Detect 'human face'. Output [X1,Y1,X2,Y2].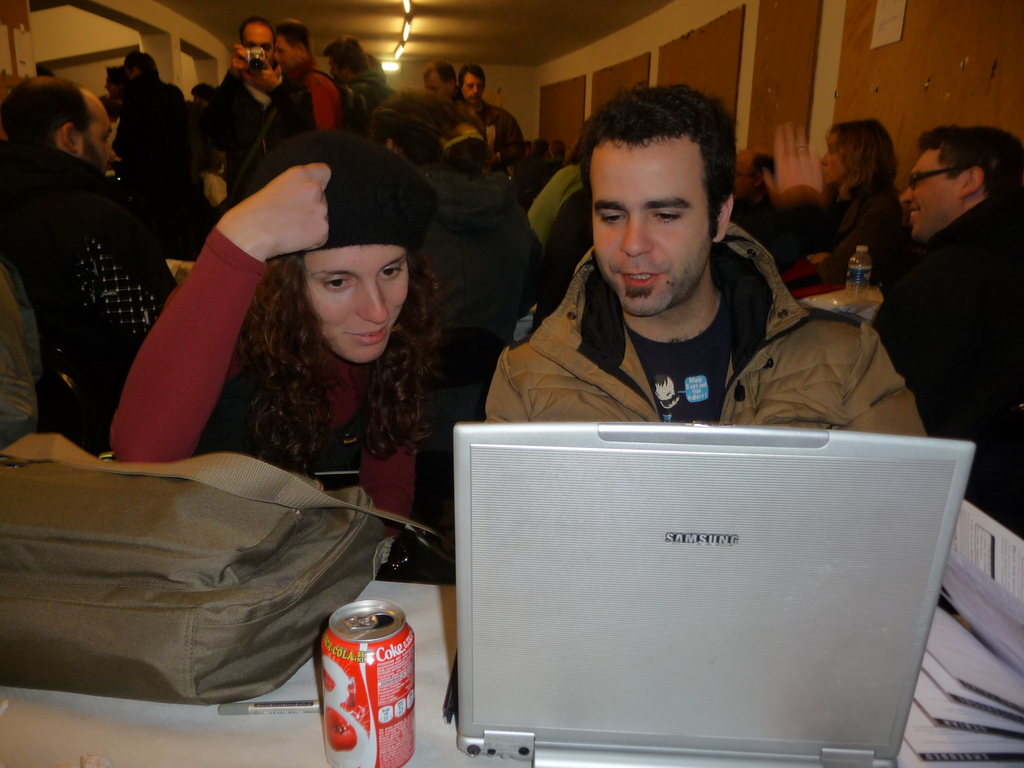
[243,21,271,56].
